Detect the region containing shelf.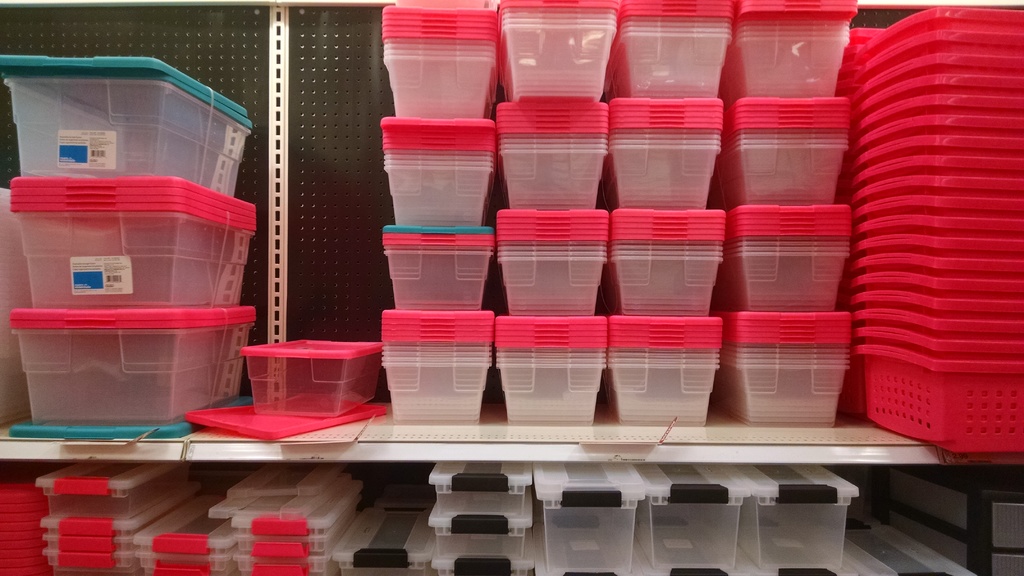
[left=0, top=417, right=1023, bottom=469].
